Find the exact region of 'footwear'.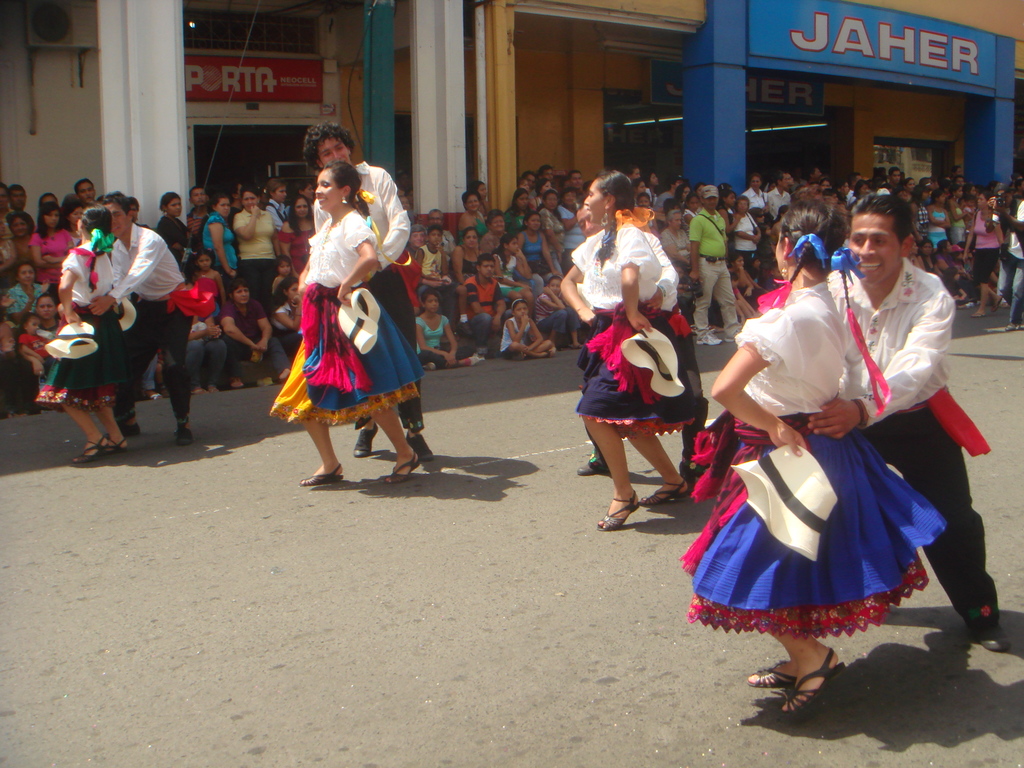
Exact region: (639, 477, 689, 506).
